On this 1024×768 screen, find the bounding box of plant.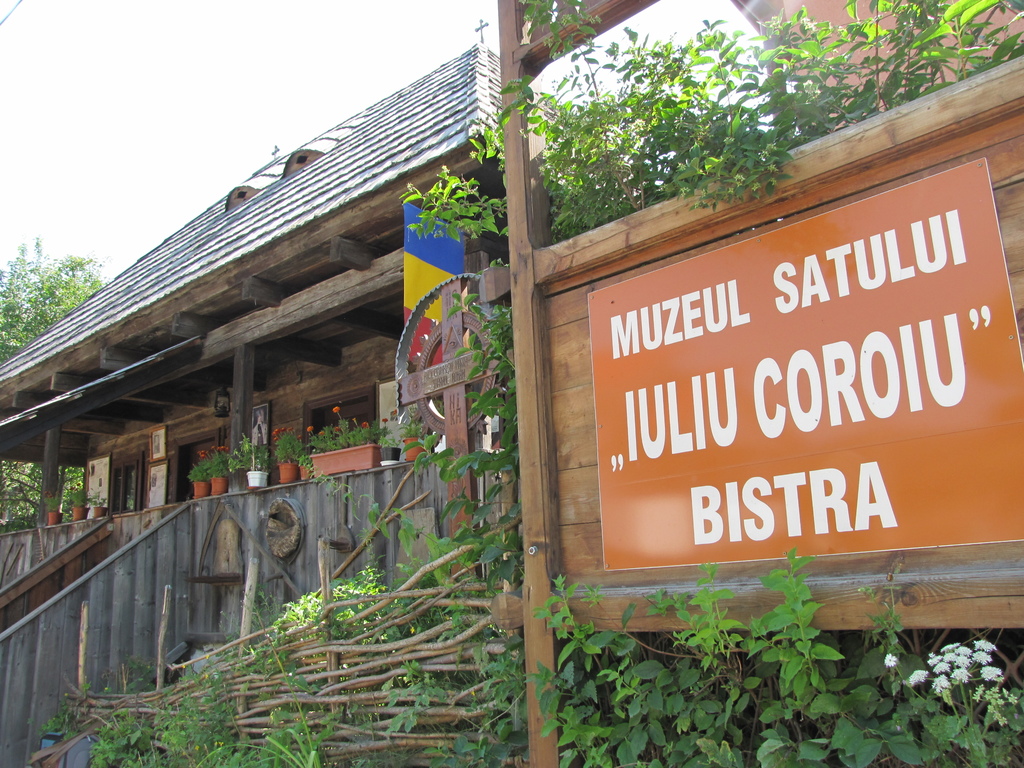
Bounding box: rect(186, 461, 210, 501).
